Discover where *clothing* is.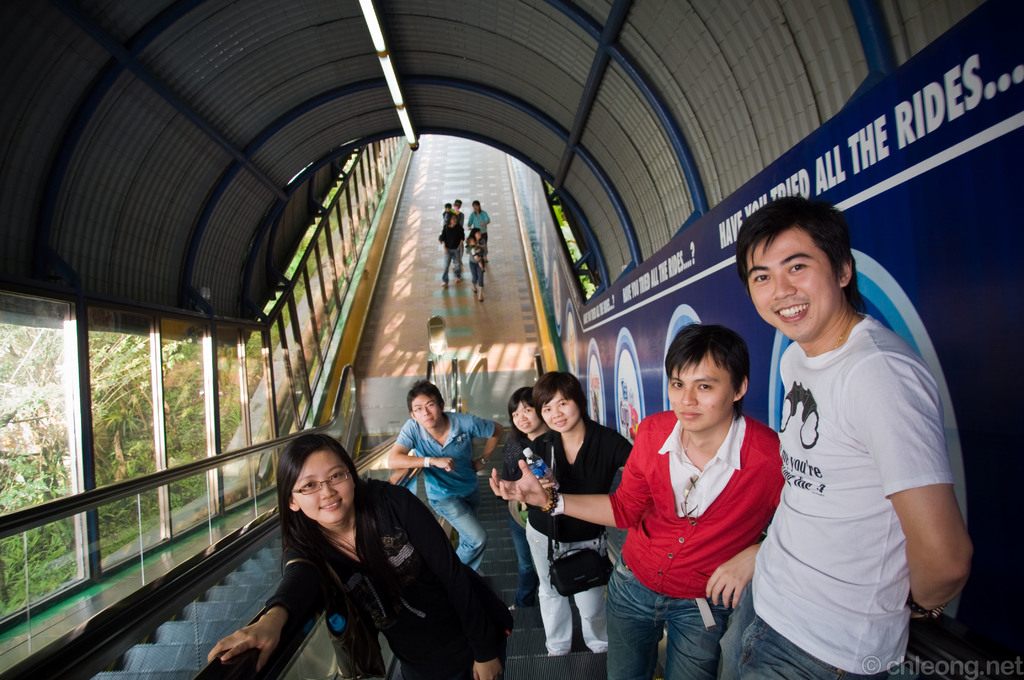
Discovered at [x1=755, y1=274, x2=951, y2=658].
